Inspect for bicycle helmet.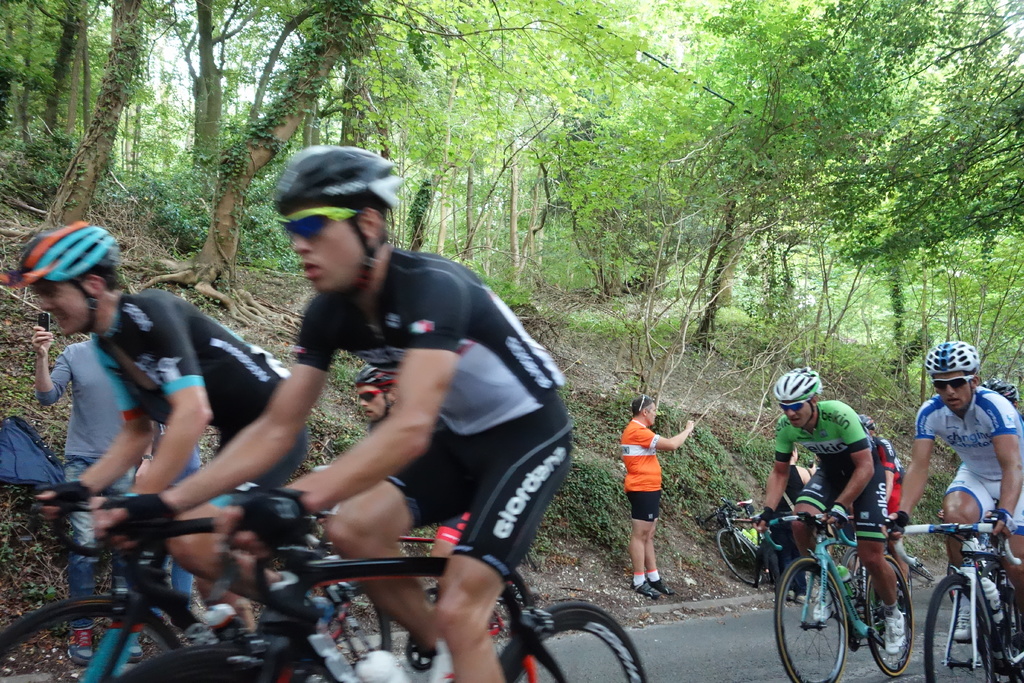
Inspection: BBox(11, 213, 123, 345).
